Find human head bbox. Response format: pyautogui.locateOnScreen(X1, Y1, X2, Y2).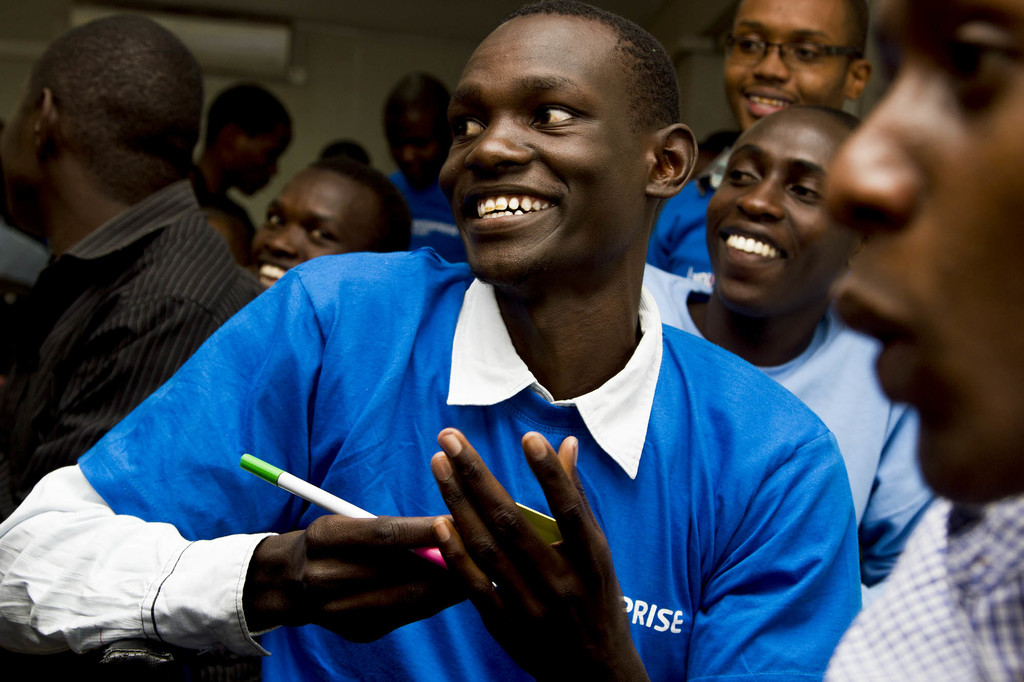
pyautogui.locateOnScreen(0, 13, 204, 230).
